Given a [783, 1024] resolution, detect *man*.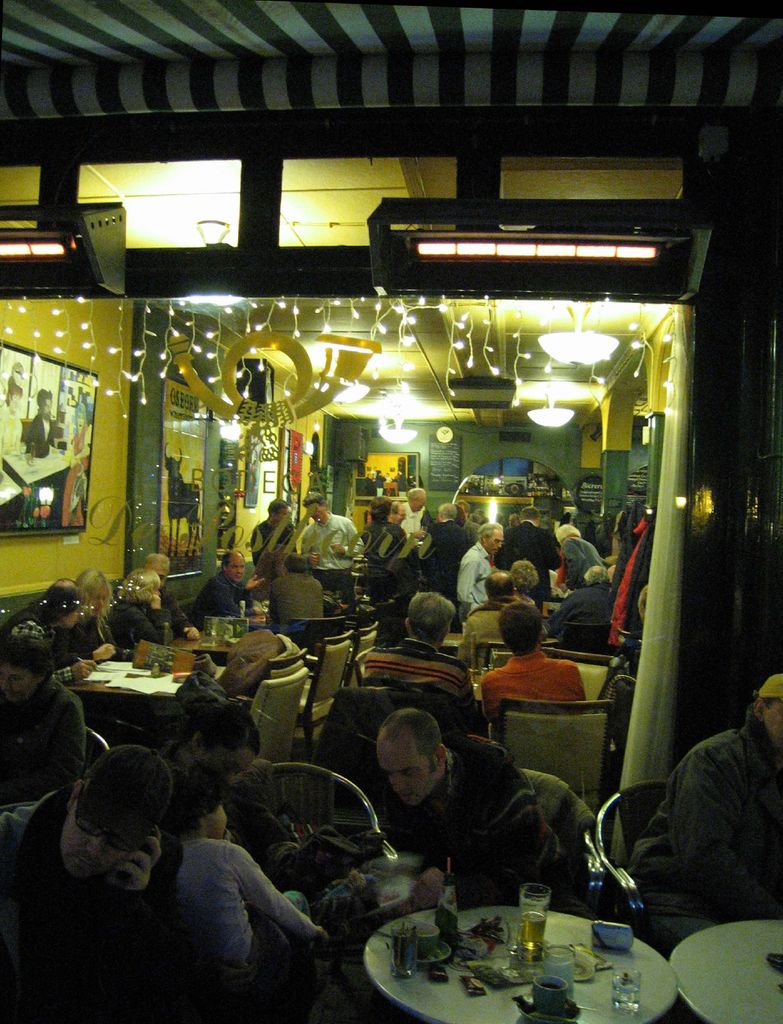
Rect(309, 485, 366, 553).
